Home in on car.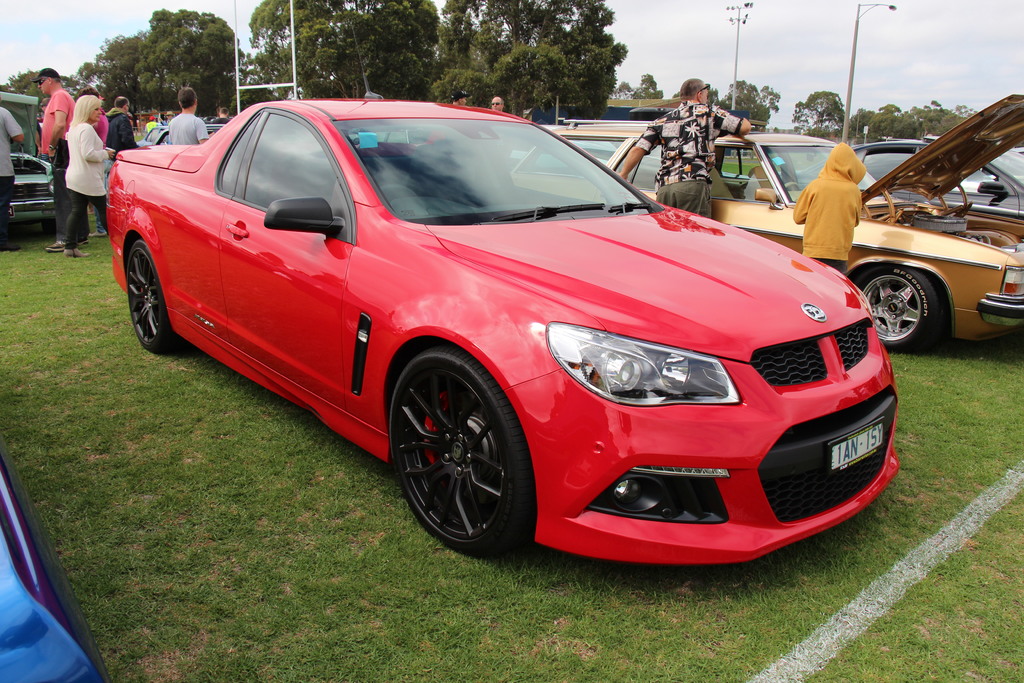
Homed in at x1=781 y1=143 x2=1023 y2=219.
